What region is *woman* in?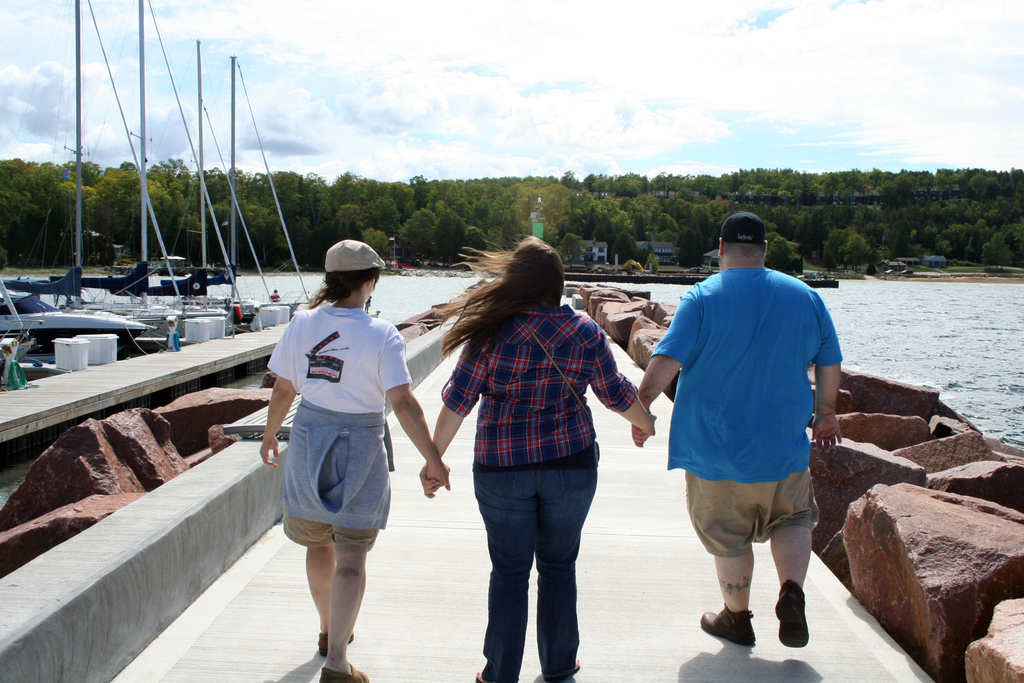
box=[259, 240, 451, 682].
